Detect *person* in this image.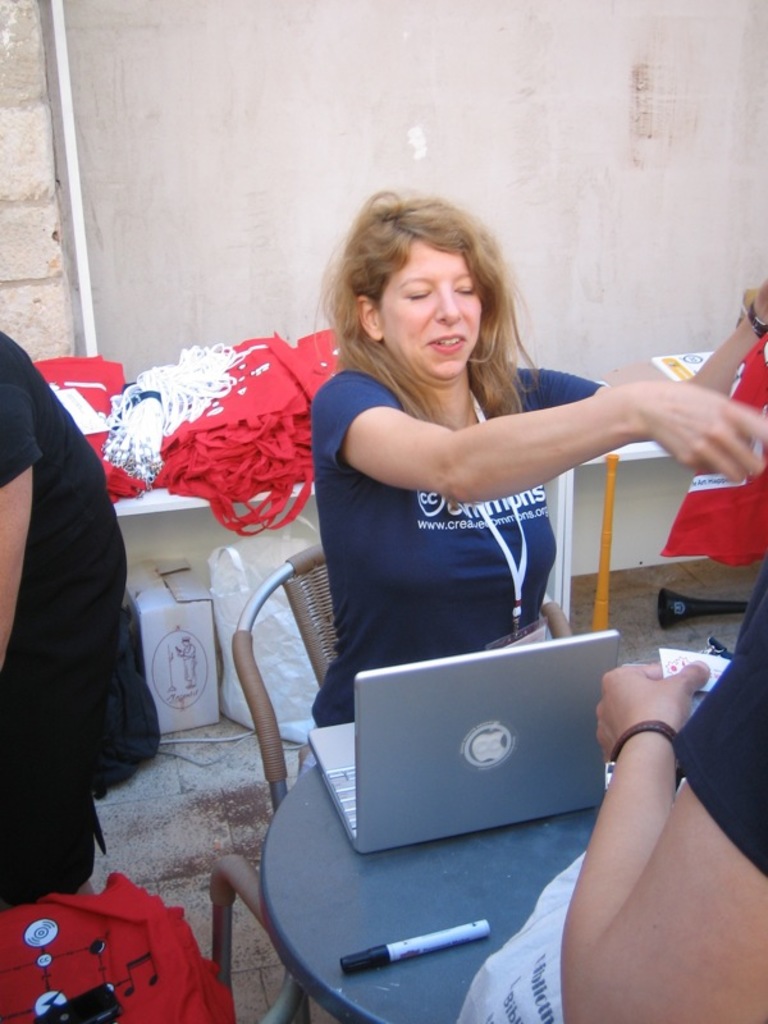
Detection: bbox=(296, 179, 767, 776).
